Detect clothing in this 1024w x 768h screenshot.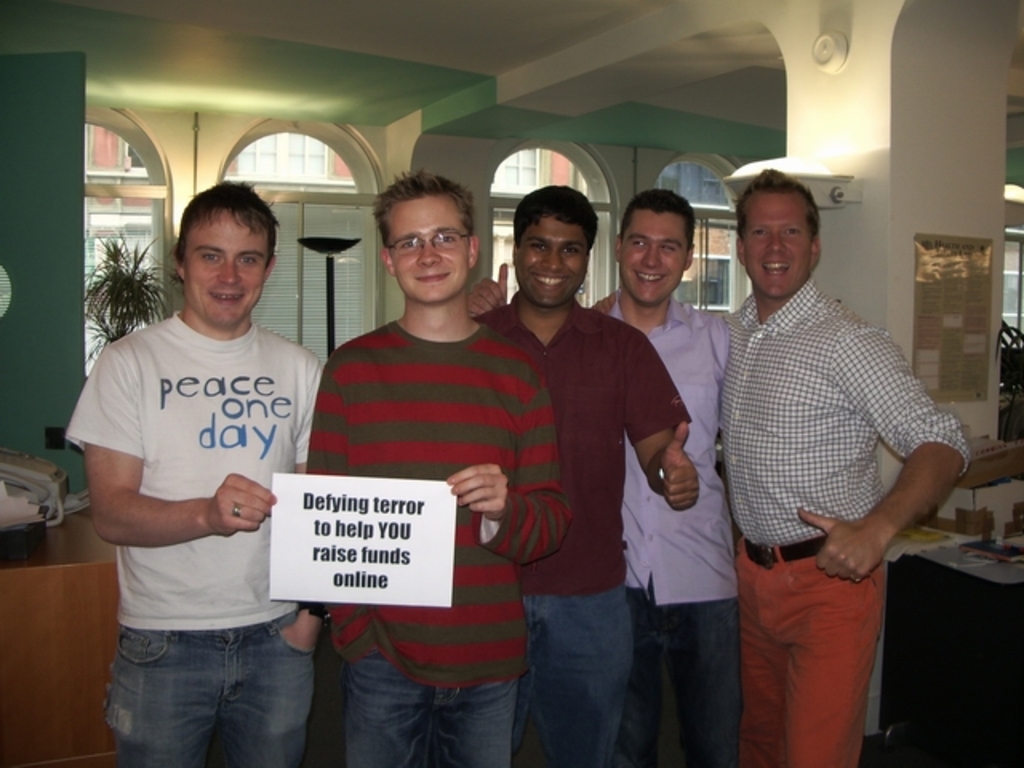
Detection: bbox=(70, 216, 322, 747).
